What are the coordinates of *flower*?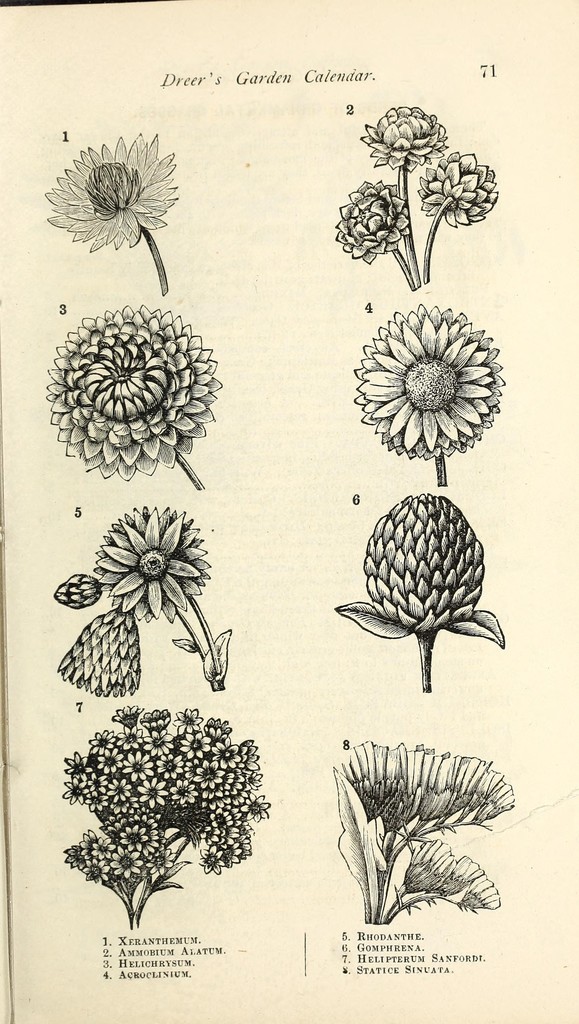
left=363, top=494, right=487, bottom=632.
